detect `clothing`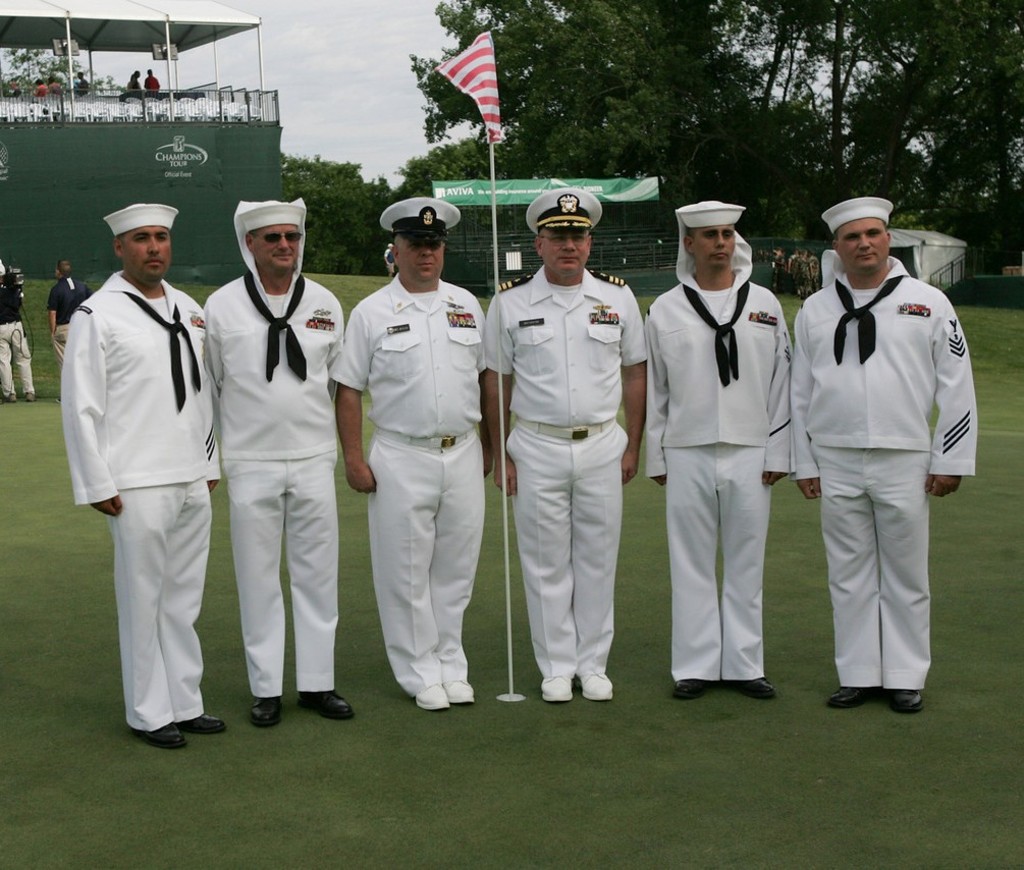
[left=0, top=270, right=42, bottom=400]
